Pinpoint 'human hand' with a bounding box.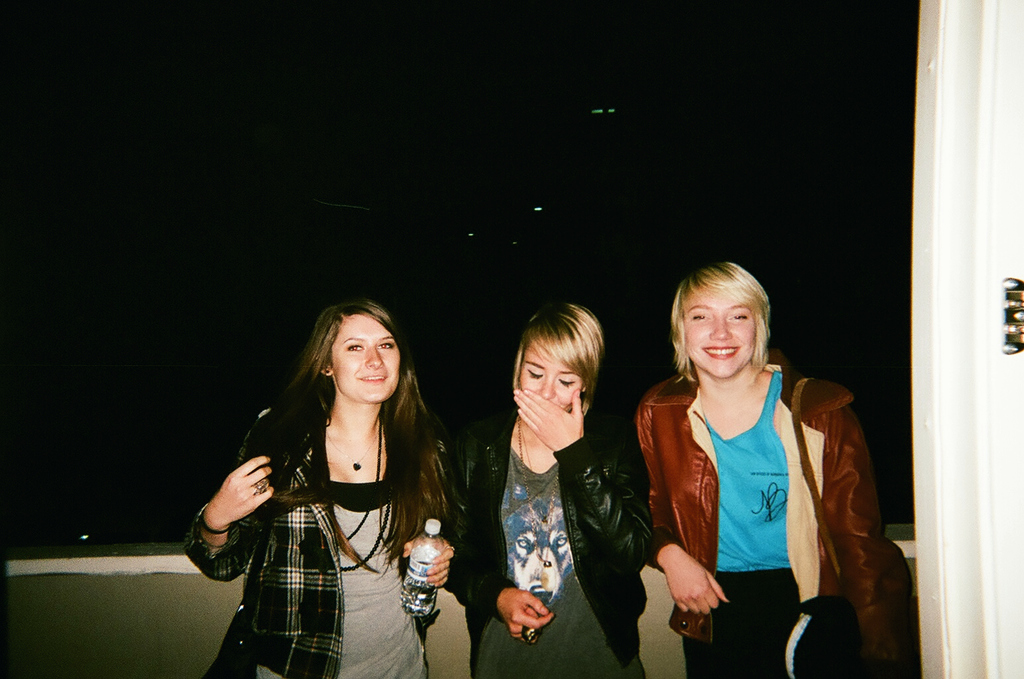
[511, 387, 582, 454].
